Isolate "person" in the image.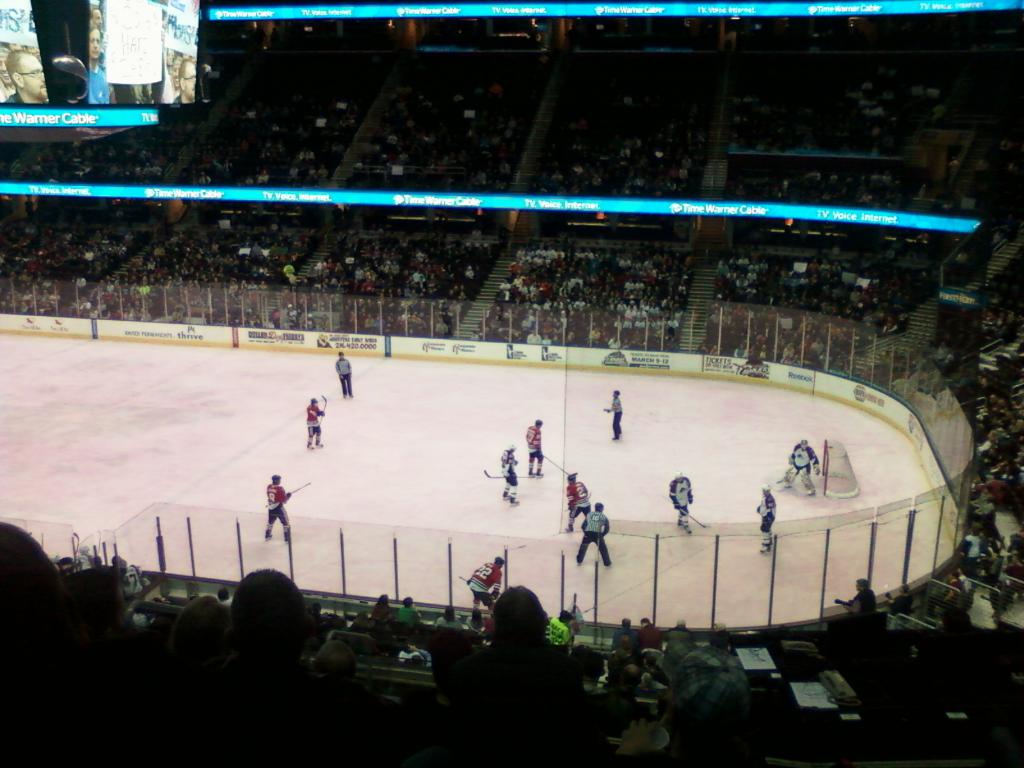
Isolated region: Rect(260, 471, 296, 547).
